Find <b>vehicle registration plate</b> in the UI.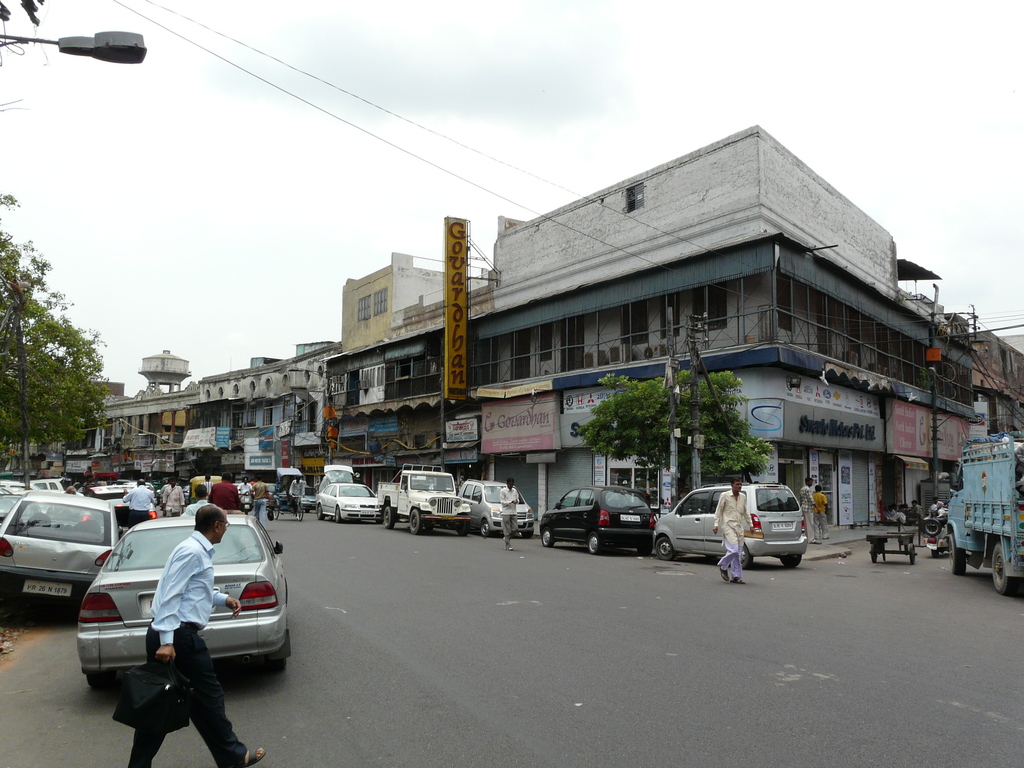
UI element at 144 595 154 614.
